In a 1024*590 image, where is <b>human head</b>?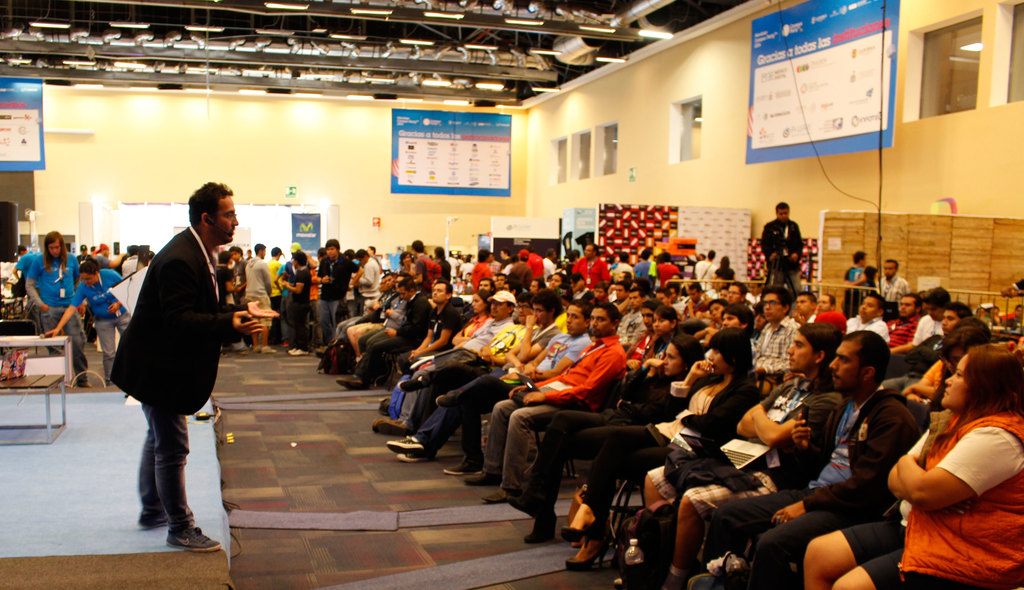
{"left": 774, "top": 199, "right": 792, "bottom": 223}.
